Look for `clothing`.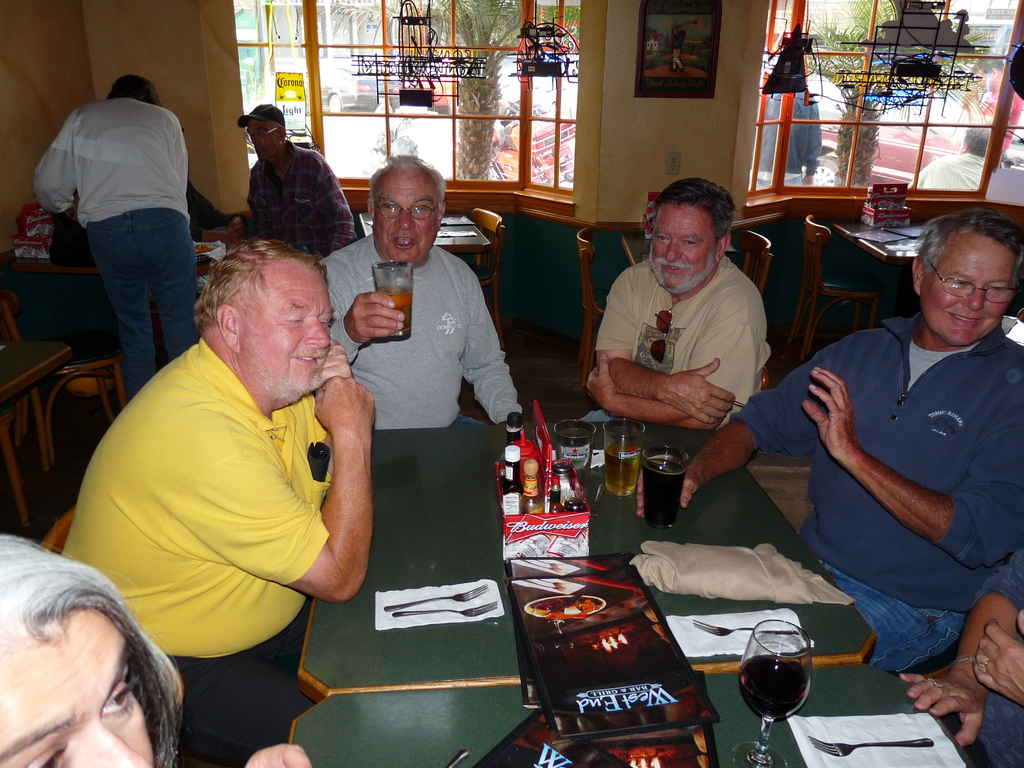
Found: bbox(580, 255, 773, 422).
